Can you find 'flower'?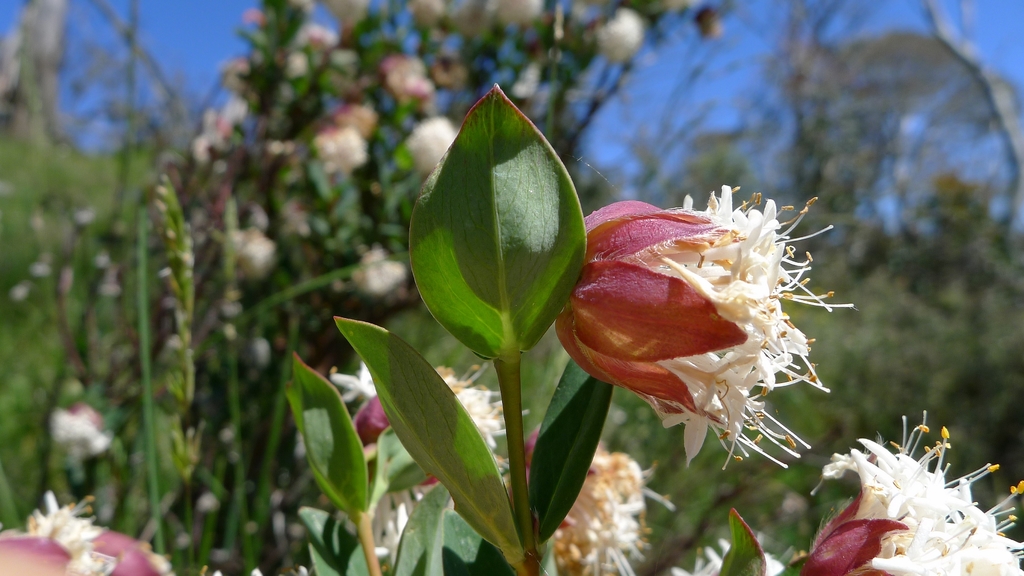
Yes, bounding box: <box>0,484,174,575</box>.
